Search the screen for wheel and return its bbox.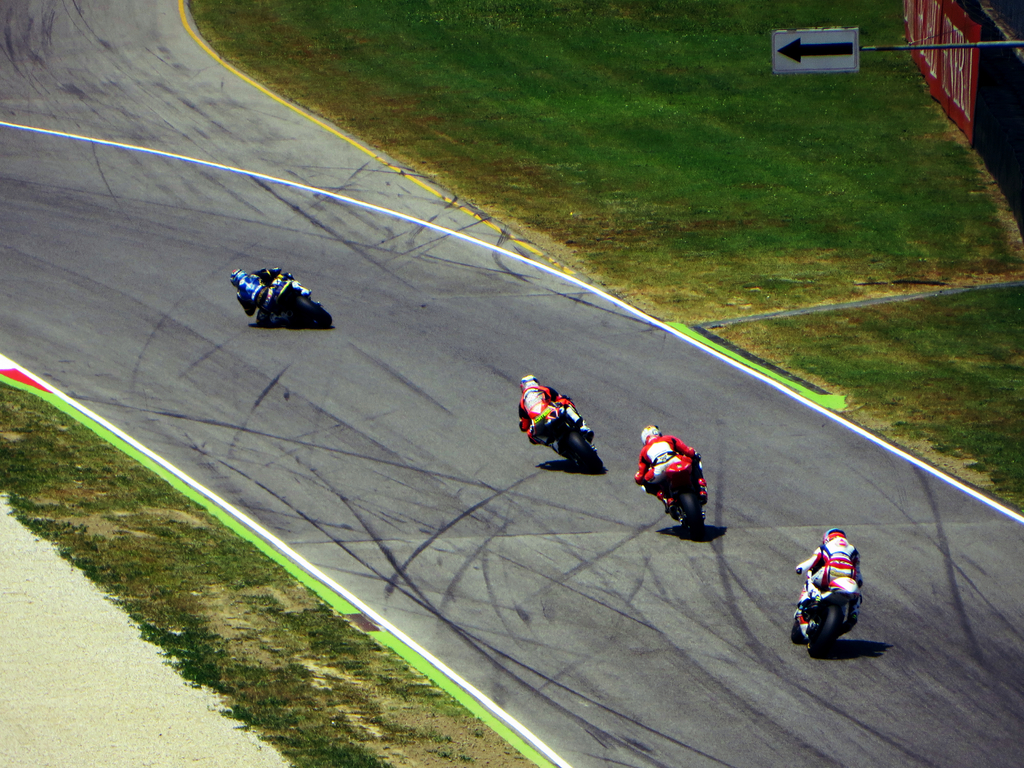
Found: detection(680, 491, 703, 537).
